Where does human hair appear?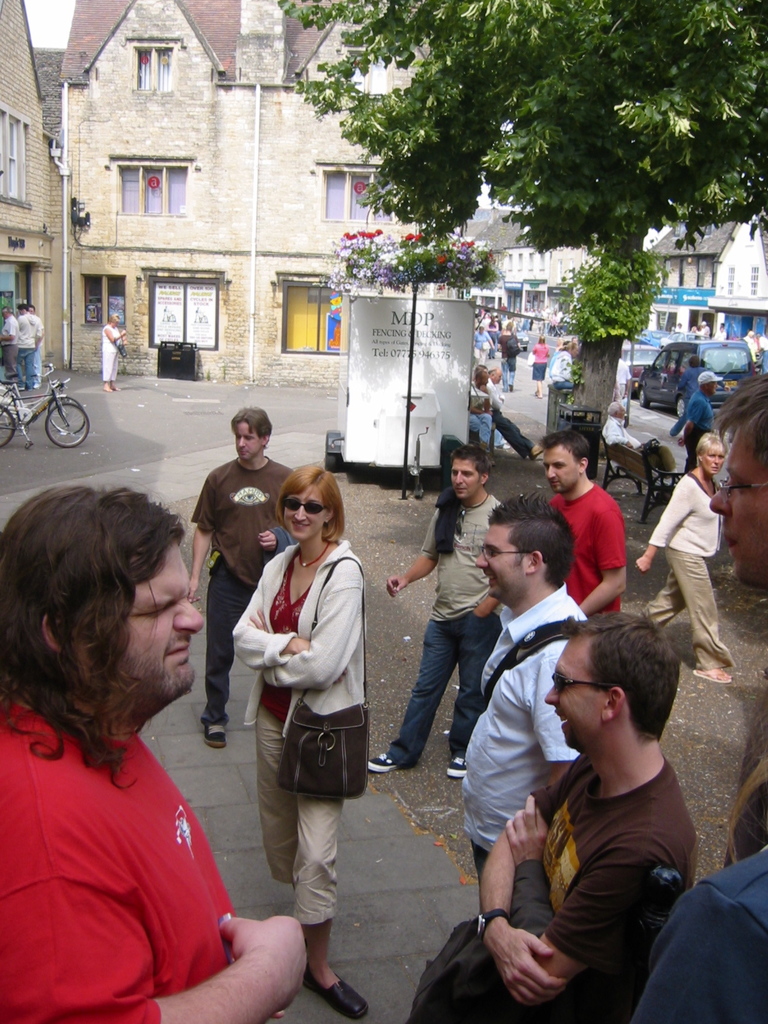
Appears at (231,406,275,442).
